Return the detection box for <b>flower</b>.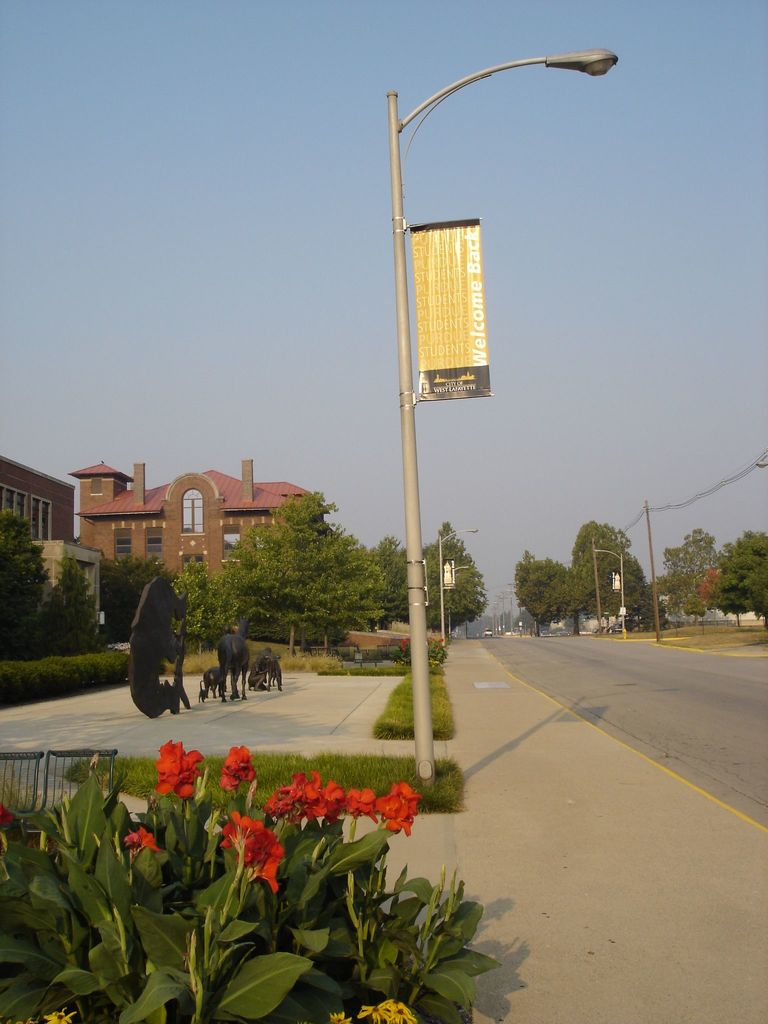
45 1006 79 1023.
